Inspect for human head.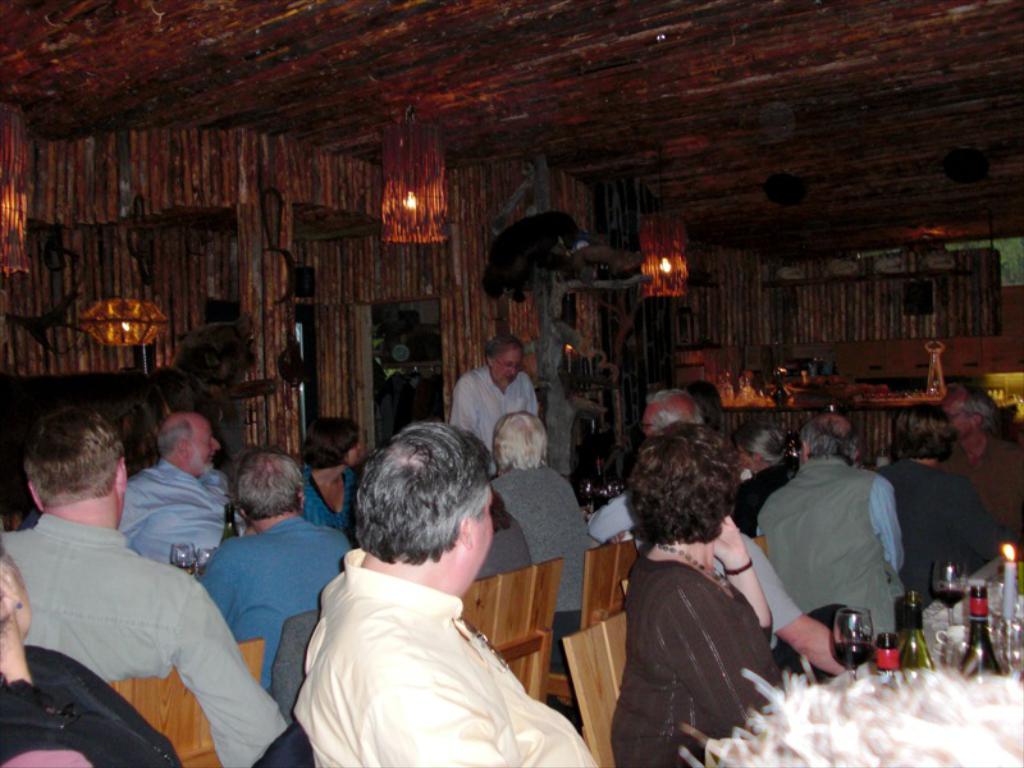
Inspection: 347:438:513:596.
